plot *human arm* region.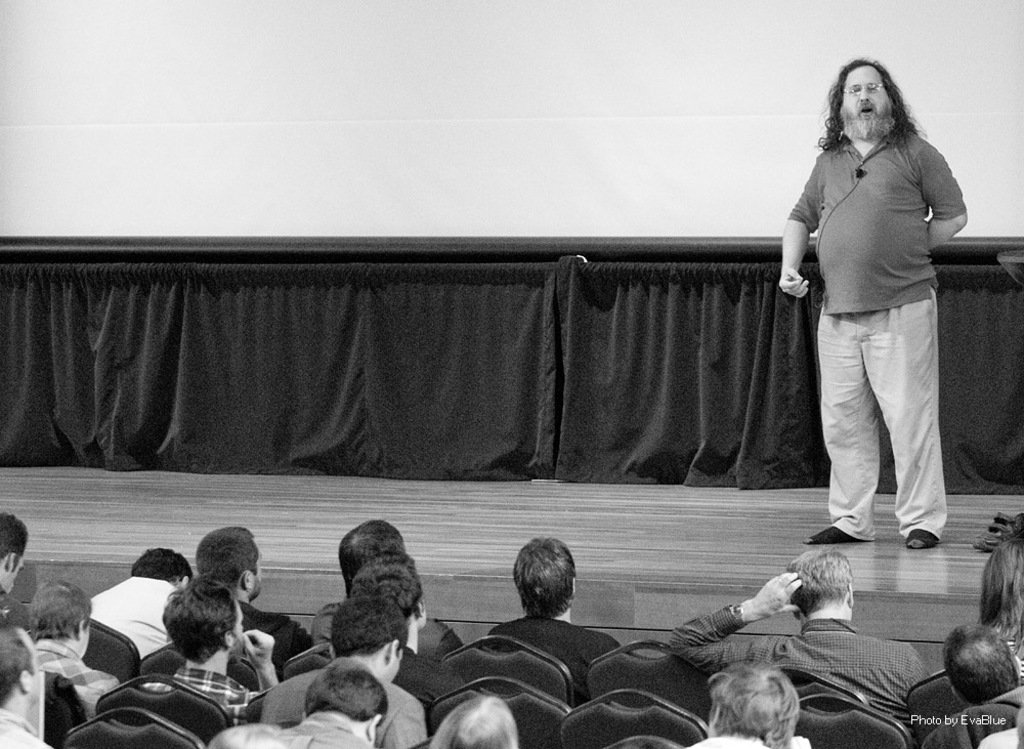
Plotted at 241,625,279,693.
